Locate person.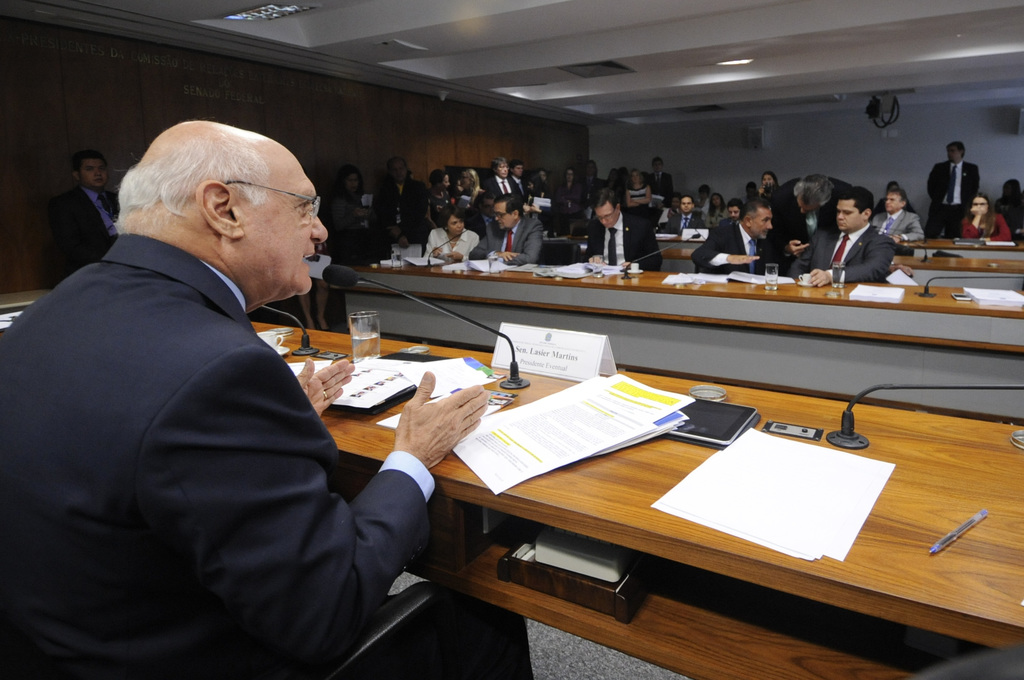
Bounding box: select_region(470, 195, 544, 262).
